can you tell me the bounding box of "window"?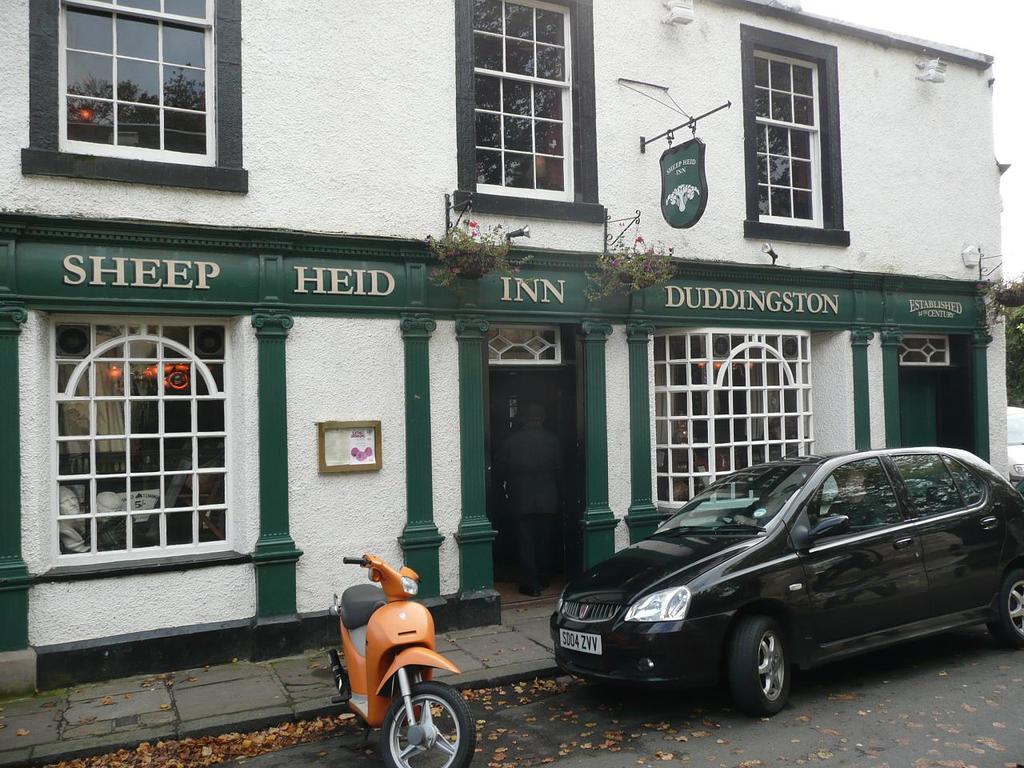
left=739, top=23, right=849, bottom=249.
